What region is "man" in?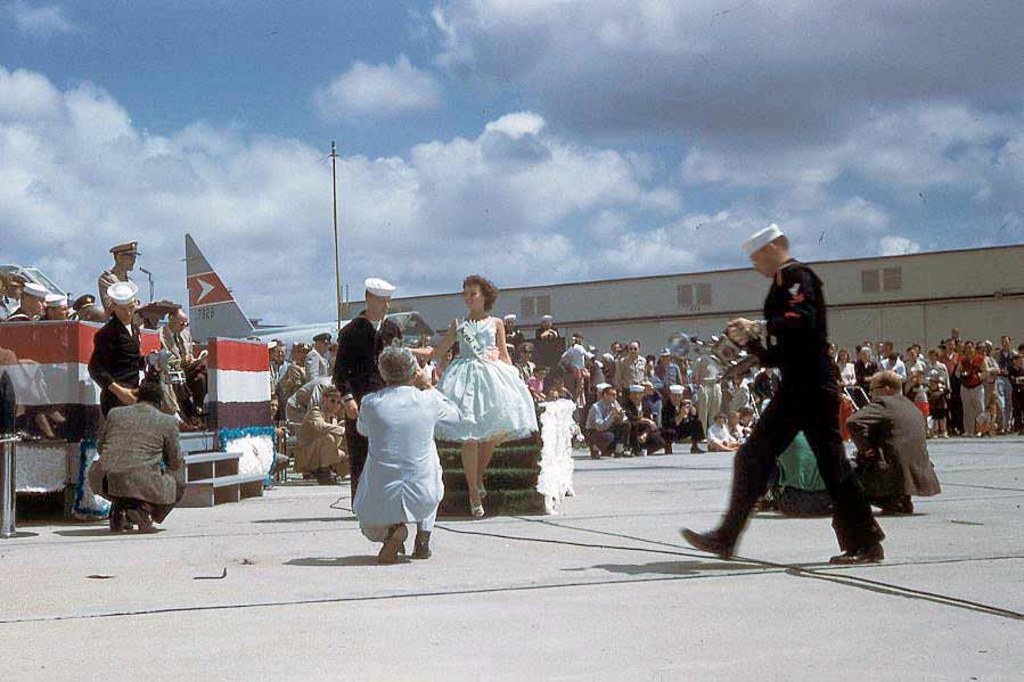
box=[991, 335, 1022, 436].
